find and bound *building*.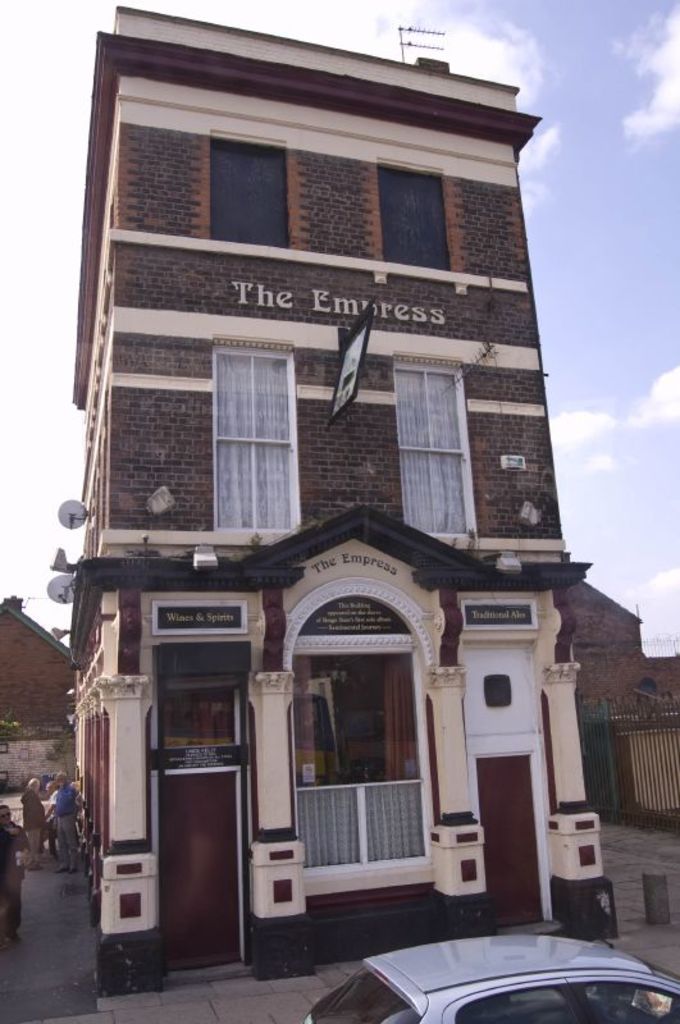
Bound: {"x1": 574, "y1": 579, "x2": 679, "y2": 824}.
